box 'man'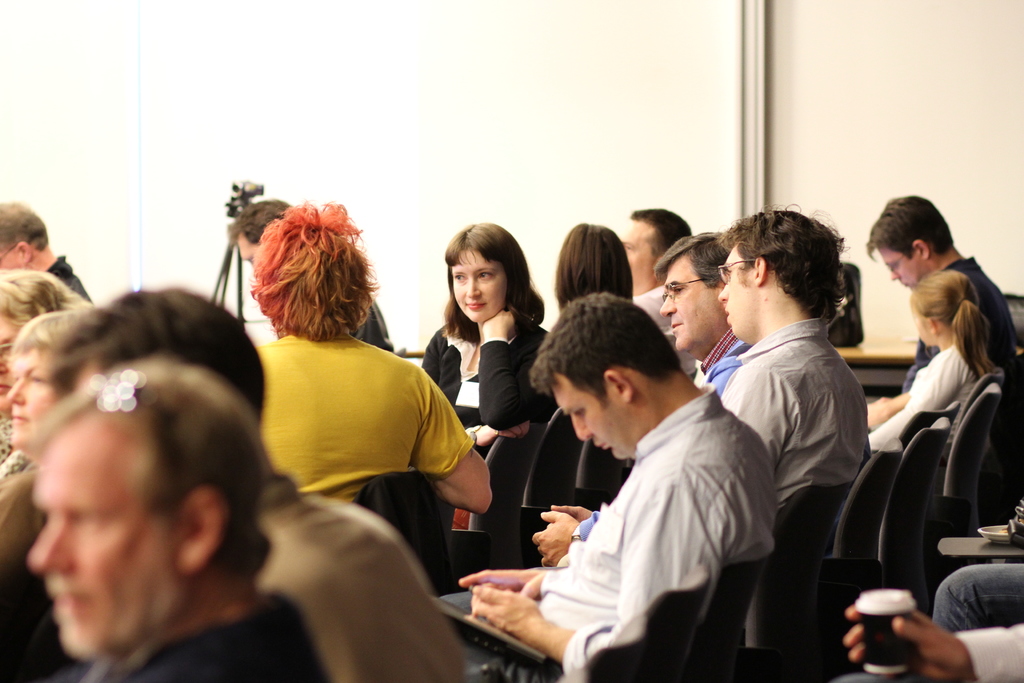
l=0, t=204, r=93, b=302
